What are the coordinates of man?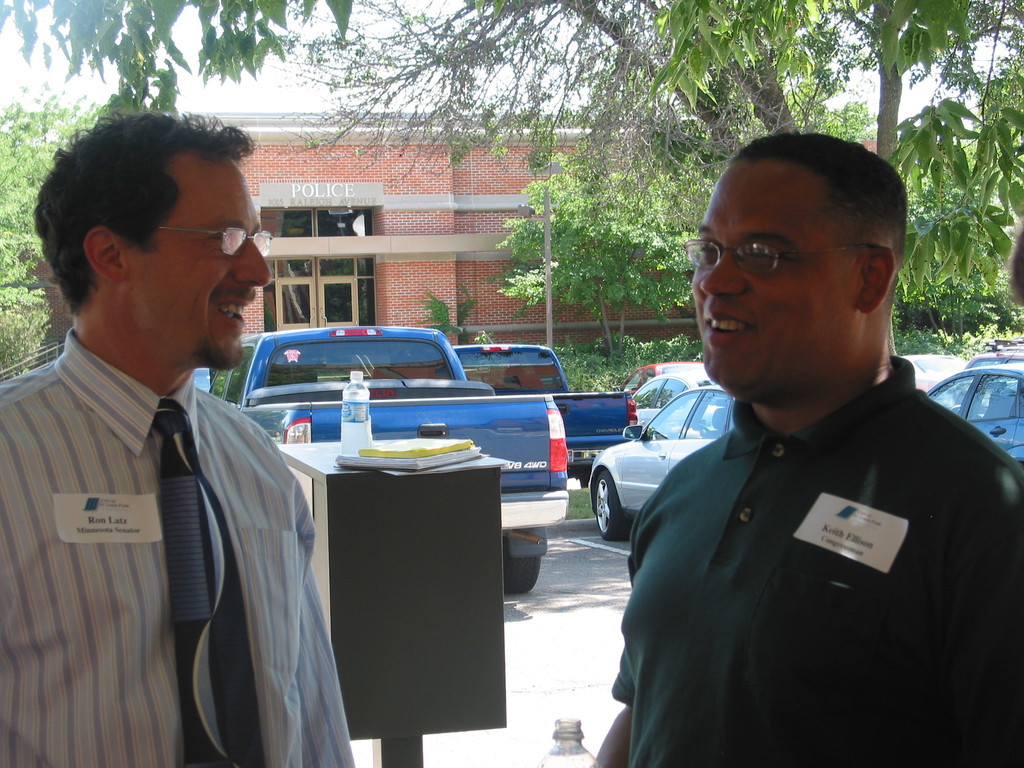
Rect(0, 115, 356, 767).
